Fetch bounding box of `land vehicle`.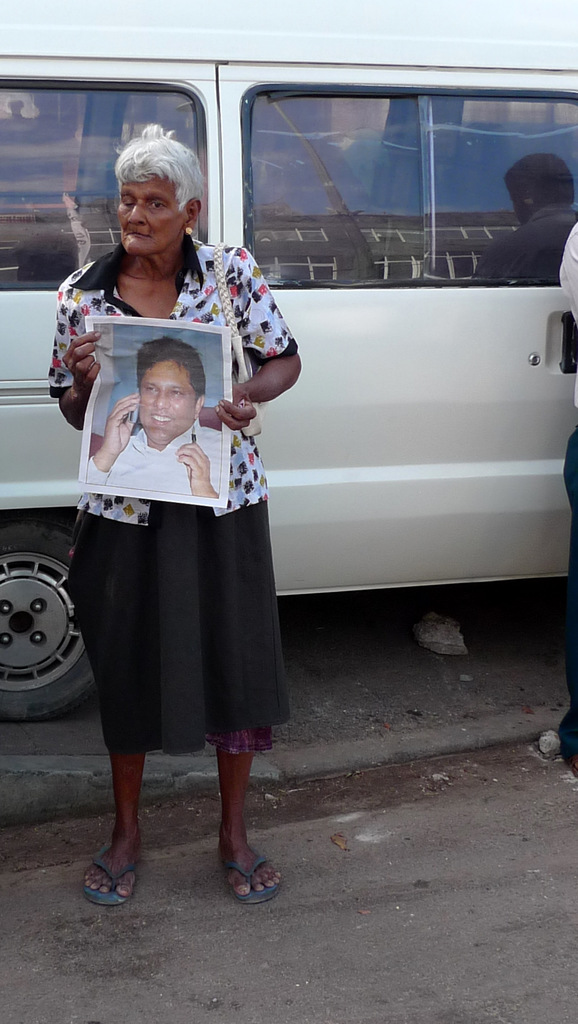
Bbox: box=[24, 10, 554, 758].
